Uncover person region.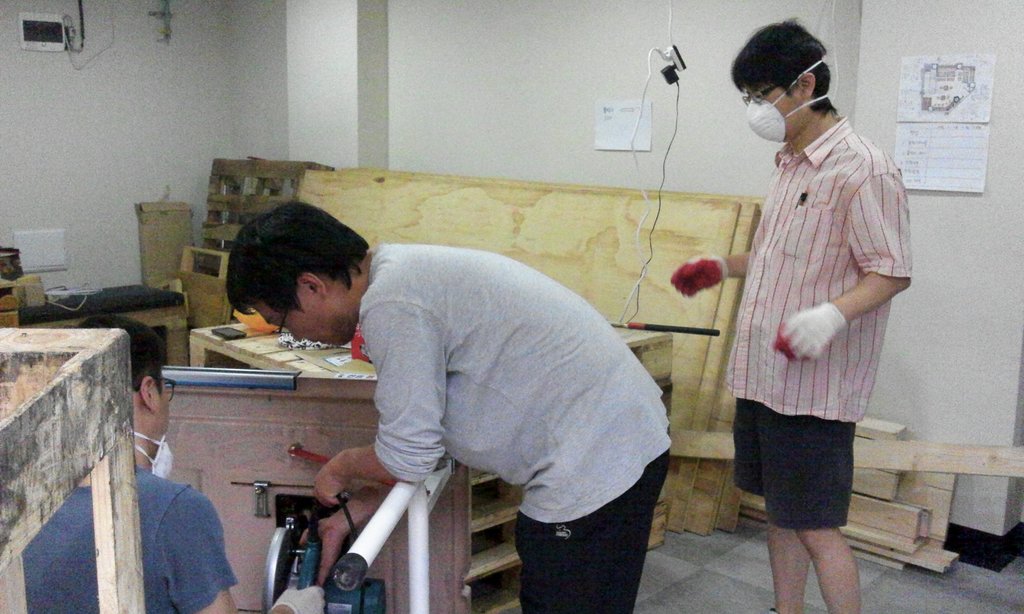
Uncovered: {"x1": 711, "y1": 37, "x2": 912, "y2": 608}.
